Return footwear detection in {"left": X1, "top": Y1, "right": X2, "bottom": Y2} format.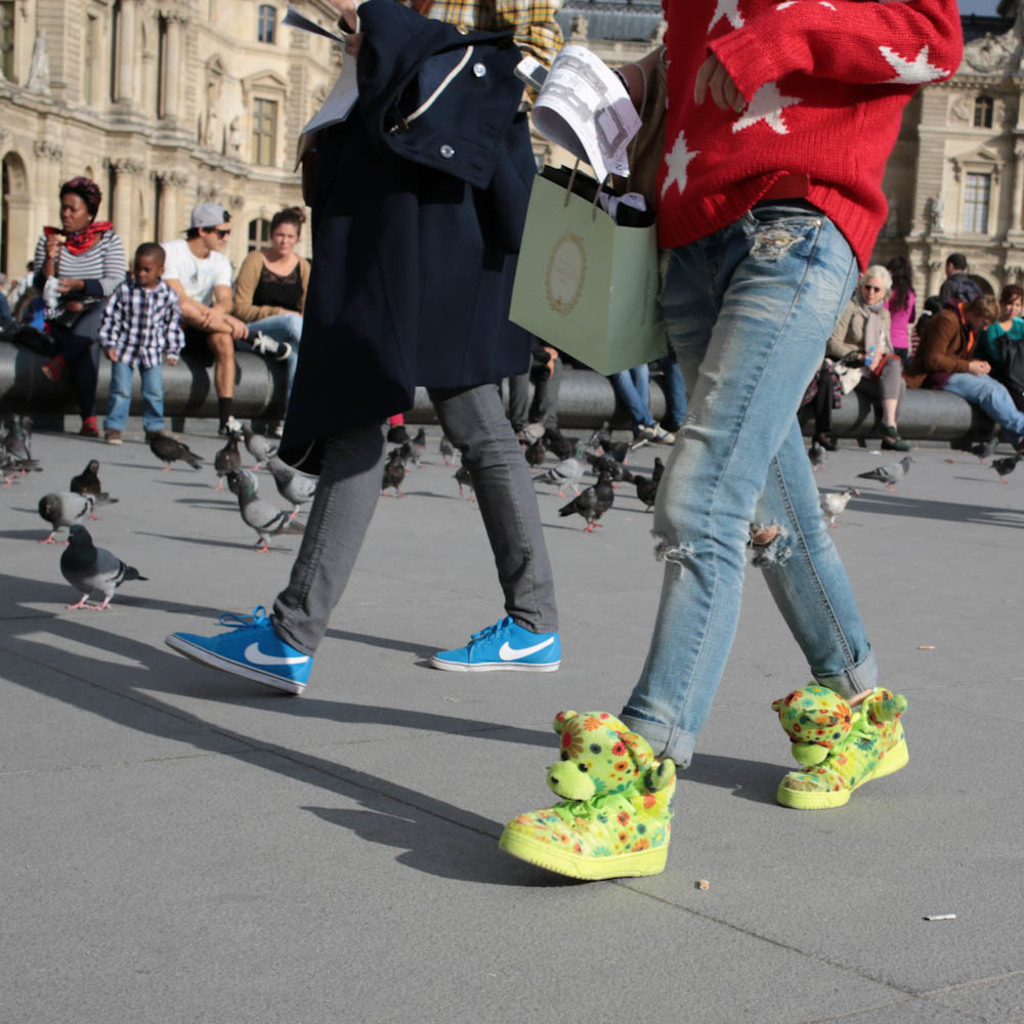
{"left": 636, "top": 425, "right": 675, "bottom": 444}.
